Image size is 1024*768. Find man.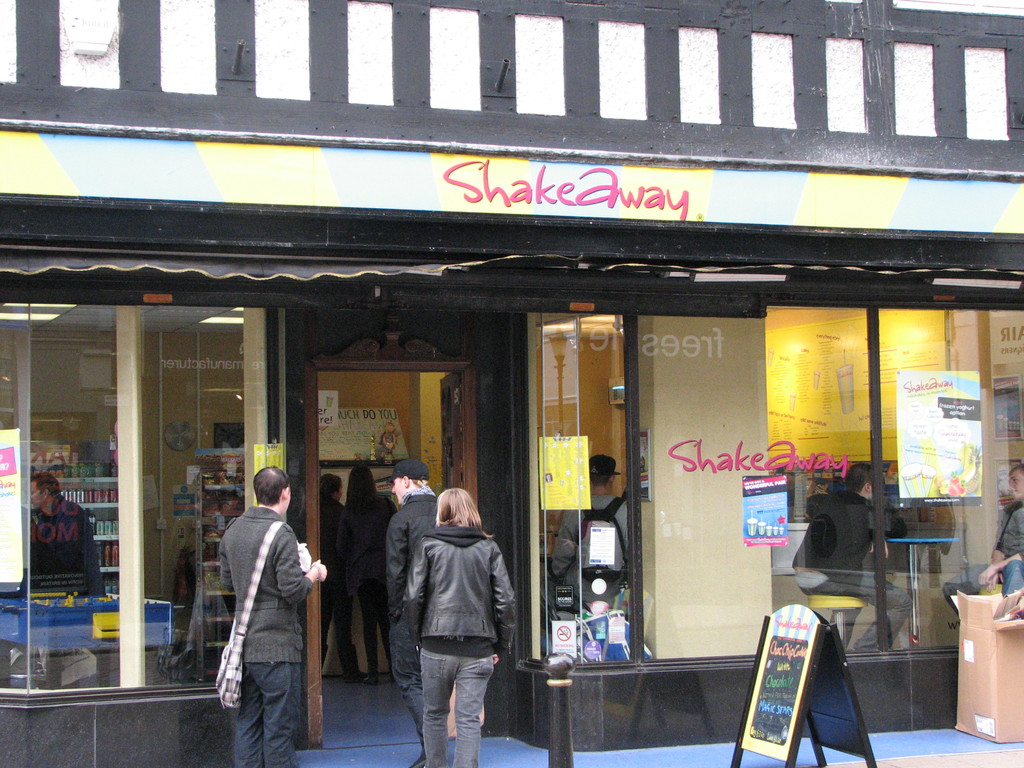
l=382, t=451, r=445, b=767.
